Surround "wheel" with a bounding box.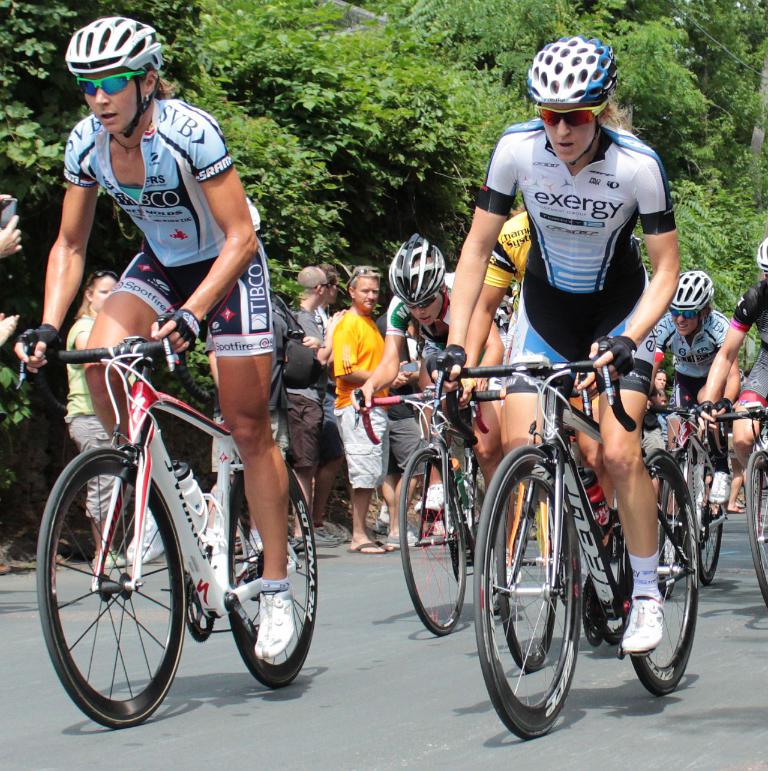
225,465,323,692.
